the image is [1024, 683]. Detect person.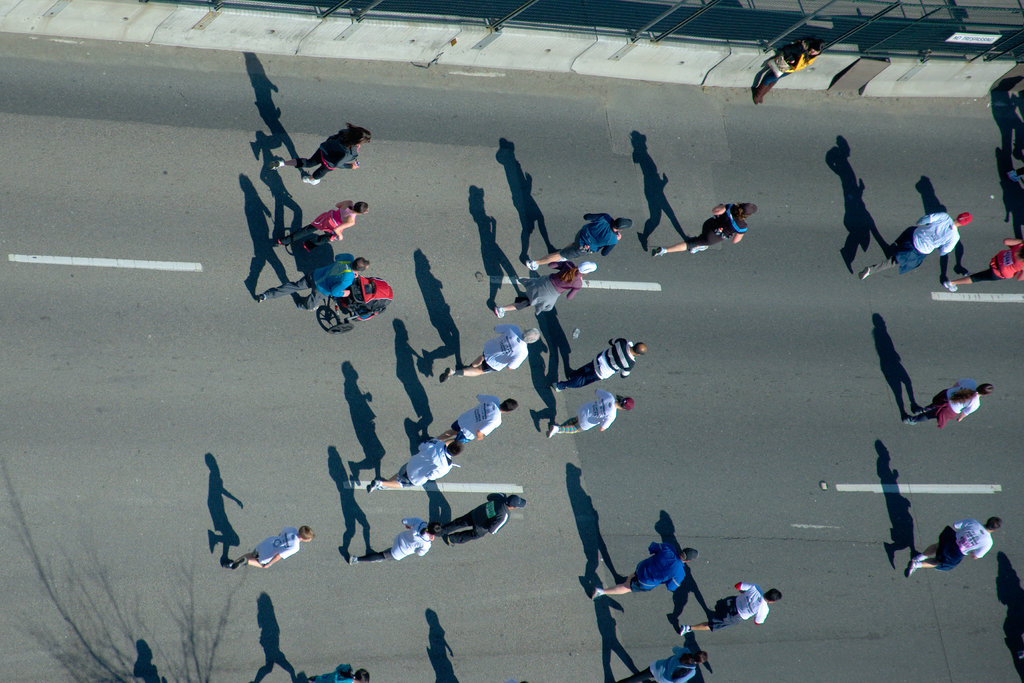
Detection: locate(526, 211, 635, 269).
